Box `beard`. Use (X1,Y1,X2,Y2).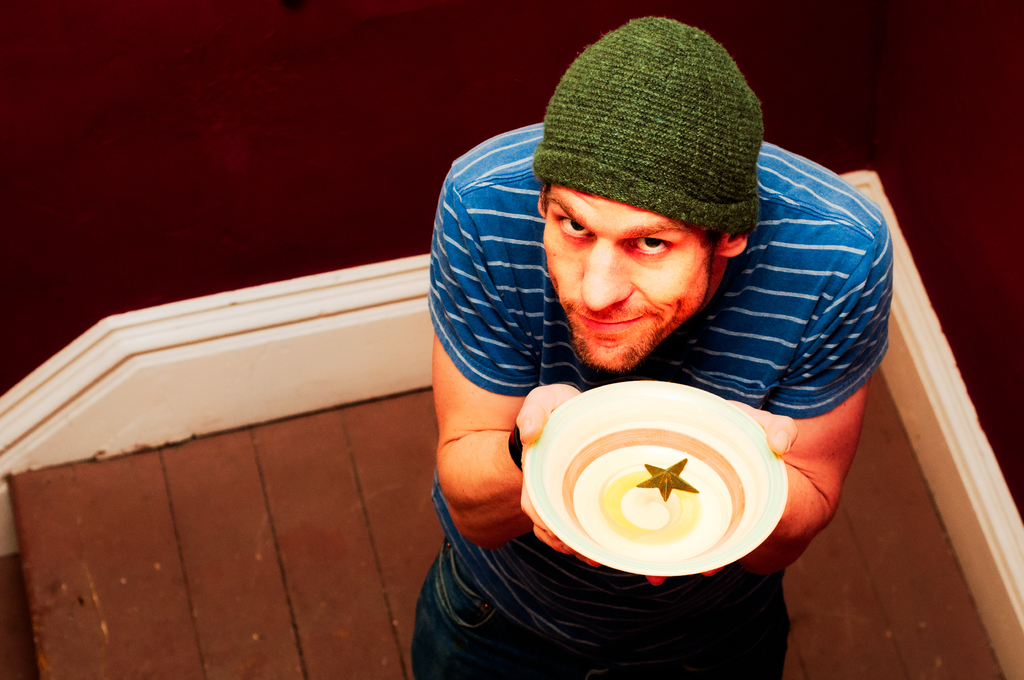
(547,276,712,376).
